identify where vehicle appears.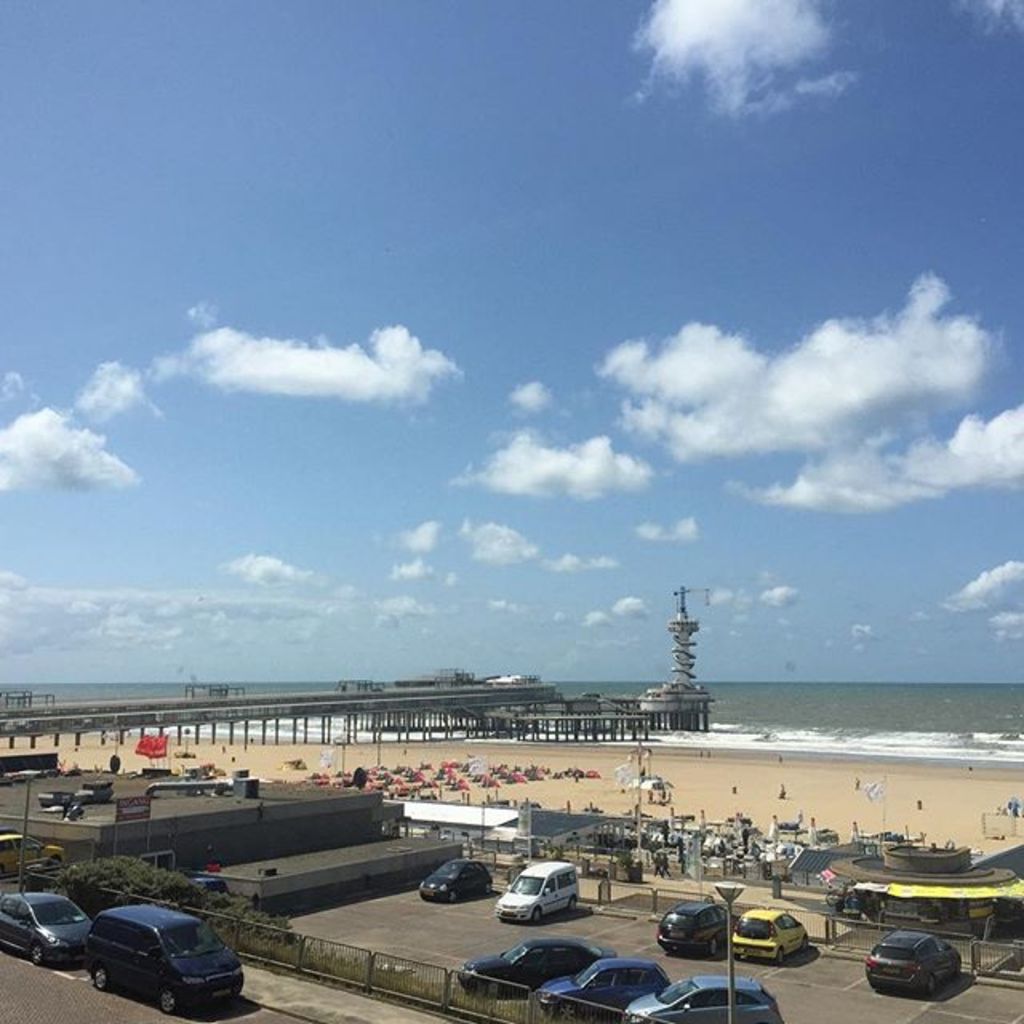
Appears at (661, 898, 741, 957).
